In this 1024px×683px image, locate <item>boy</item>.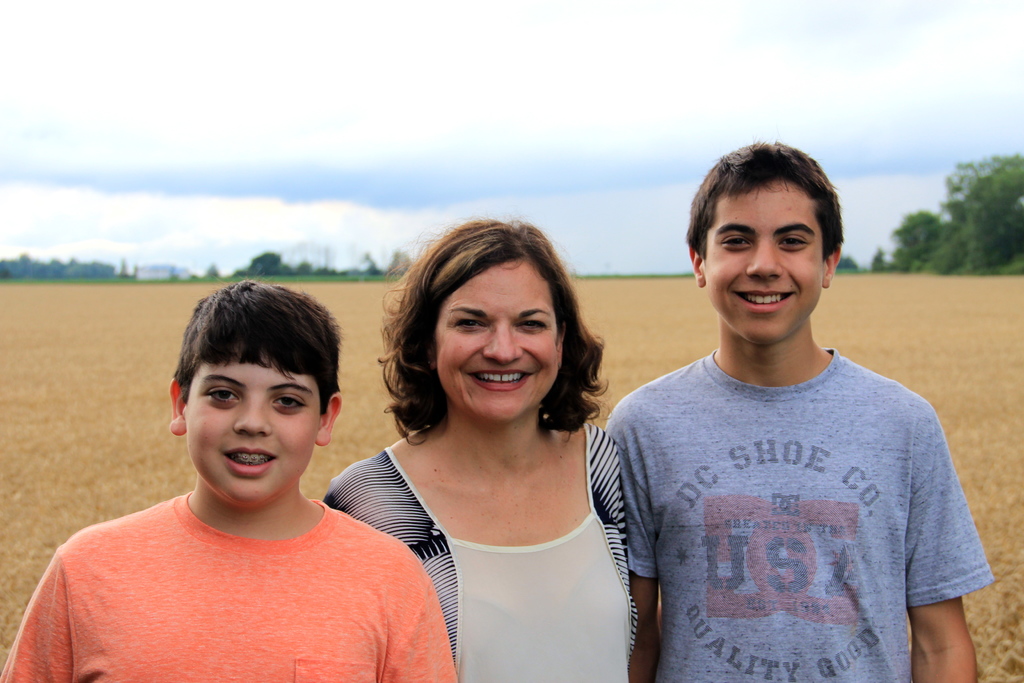
Bounding box: [left=49, top=269, right=410, bottom=679].
